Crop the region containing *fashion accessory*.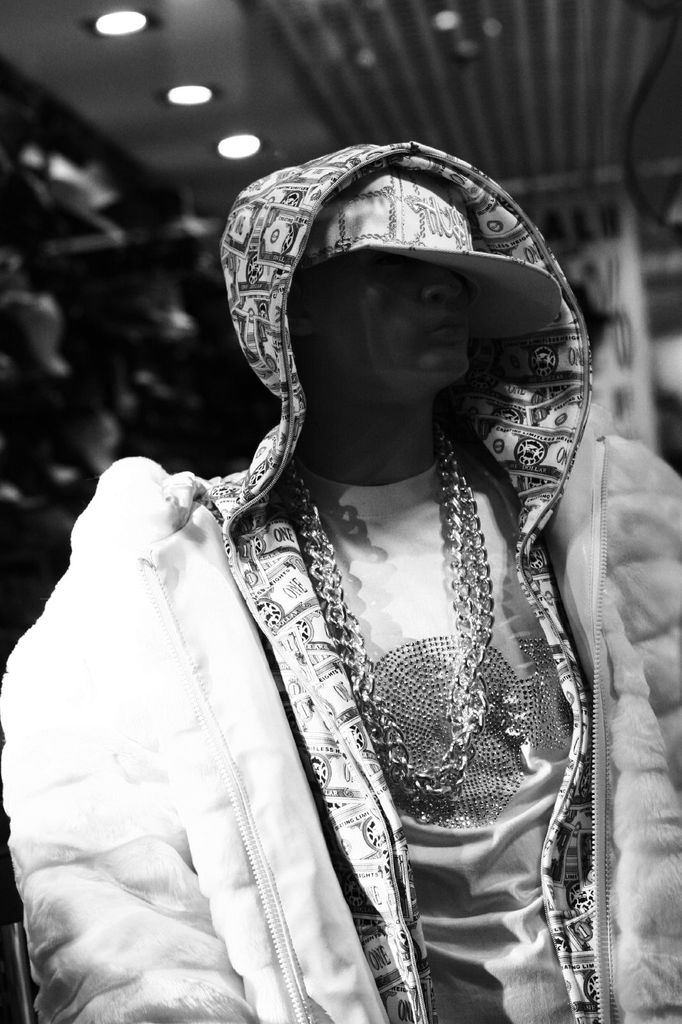
Crop region: [302,155,562,355].
